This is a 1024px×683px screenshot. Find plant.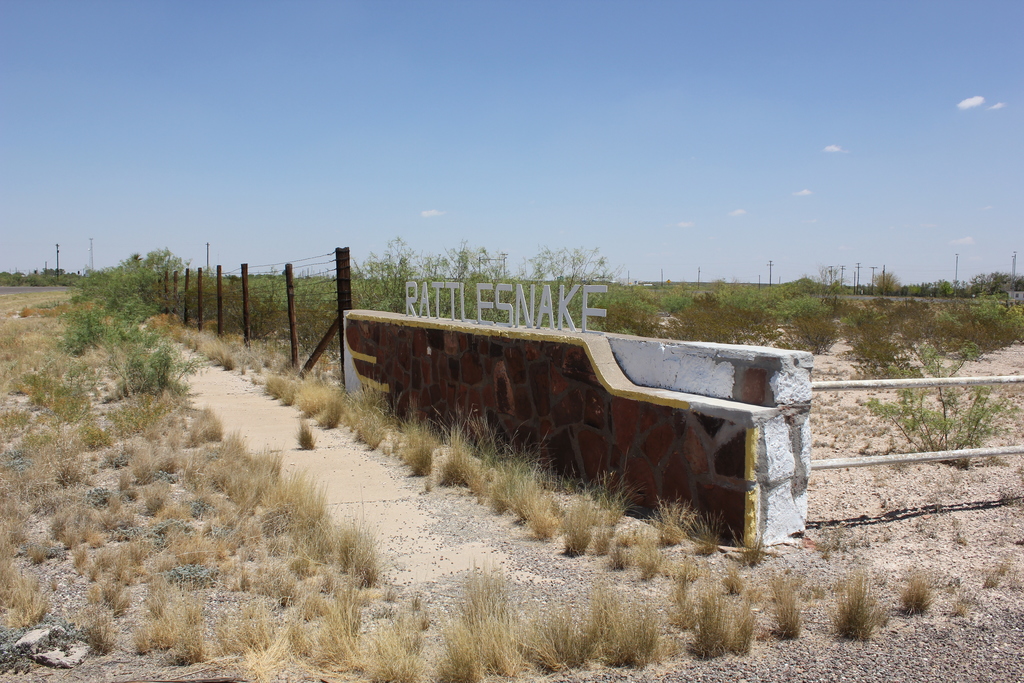
Bounding box: x1=870 y1=374 x2=1011 y2=465.
